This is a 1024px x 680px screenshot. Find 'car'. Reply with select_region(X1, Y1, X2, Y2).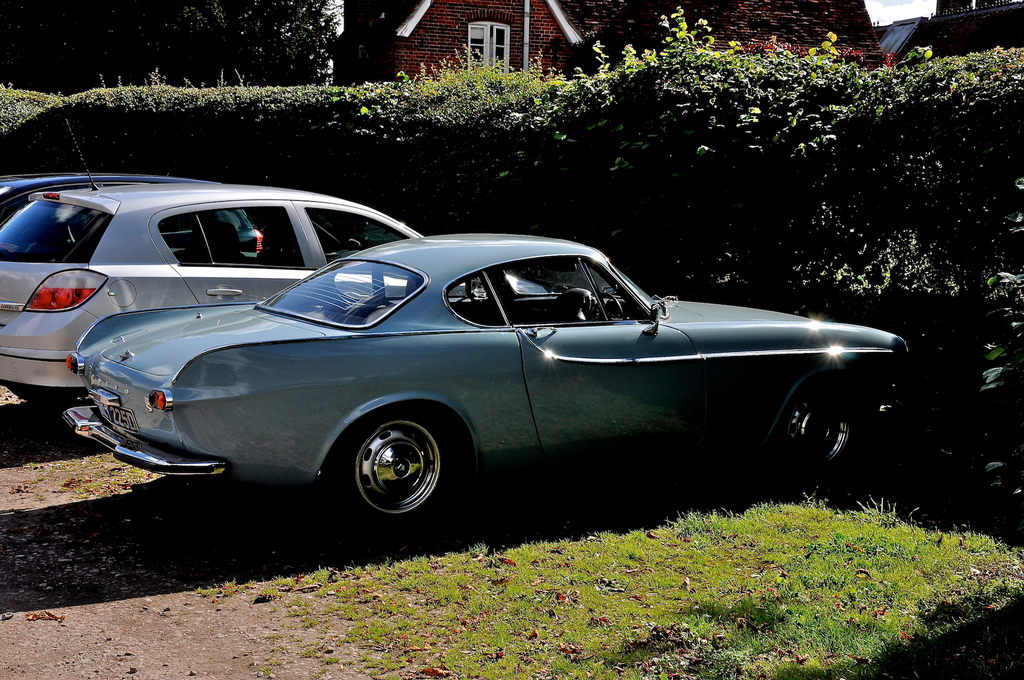
select_region(33, 221, 909, 530).
